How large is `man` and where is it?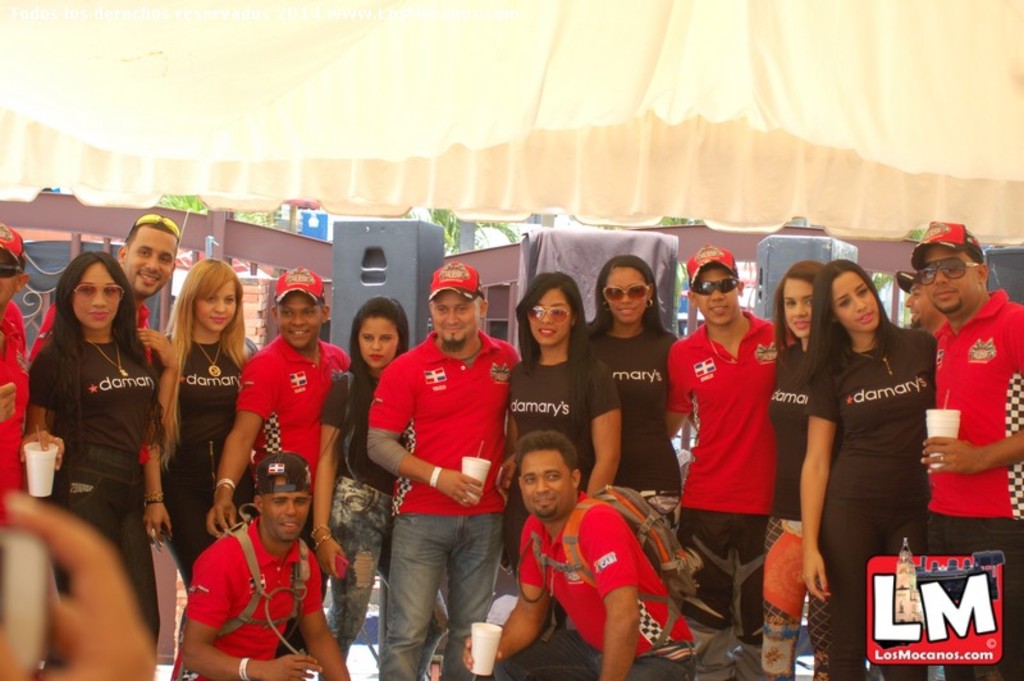
Bounding box: bbox=(166, 453, 351, 680).
